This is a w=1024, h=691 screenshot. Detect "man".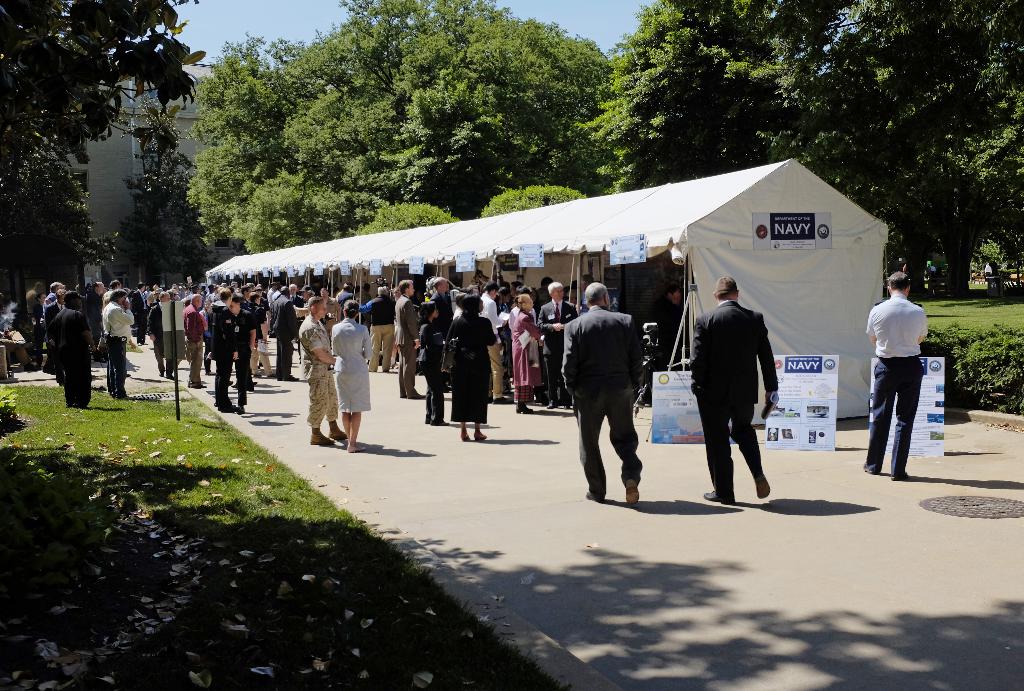
534/282/577/409.
